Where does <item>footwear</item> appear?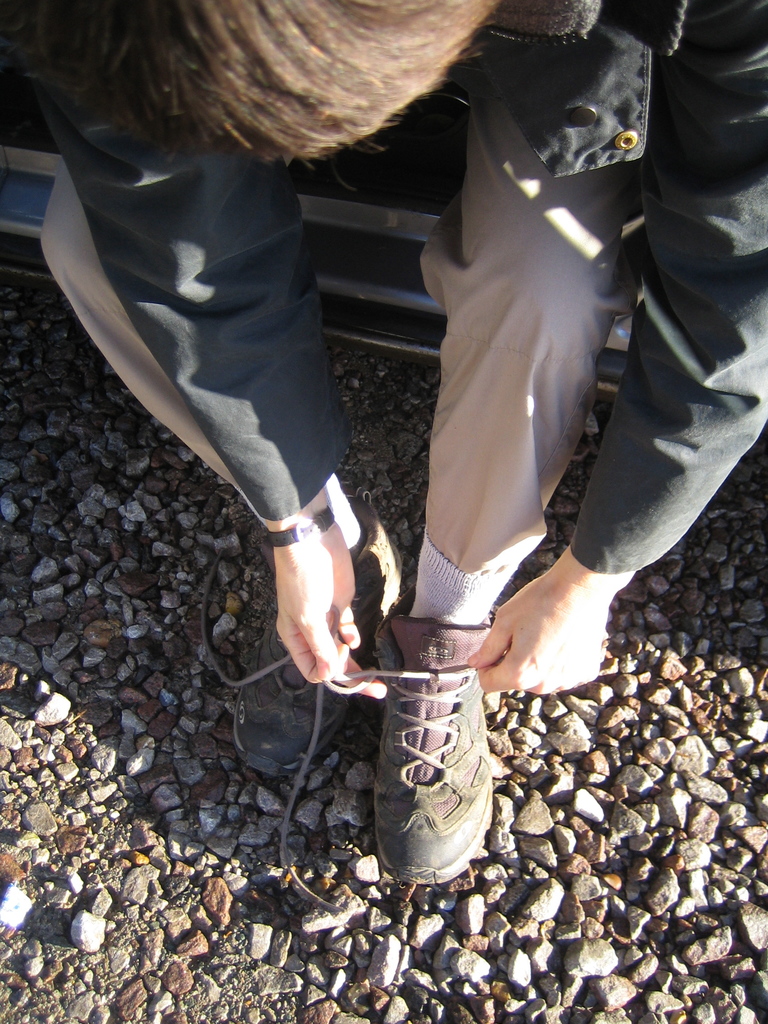
Appears at [x1=191, y1=498, x2=405, y2=918].
